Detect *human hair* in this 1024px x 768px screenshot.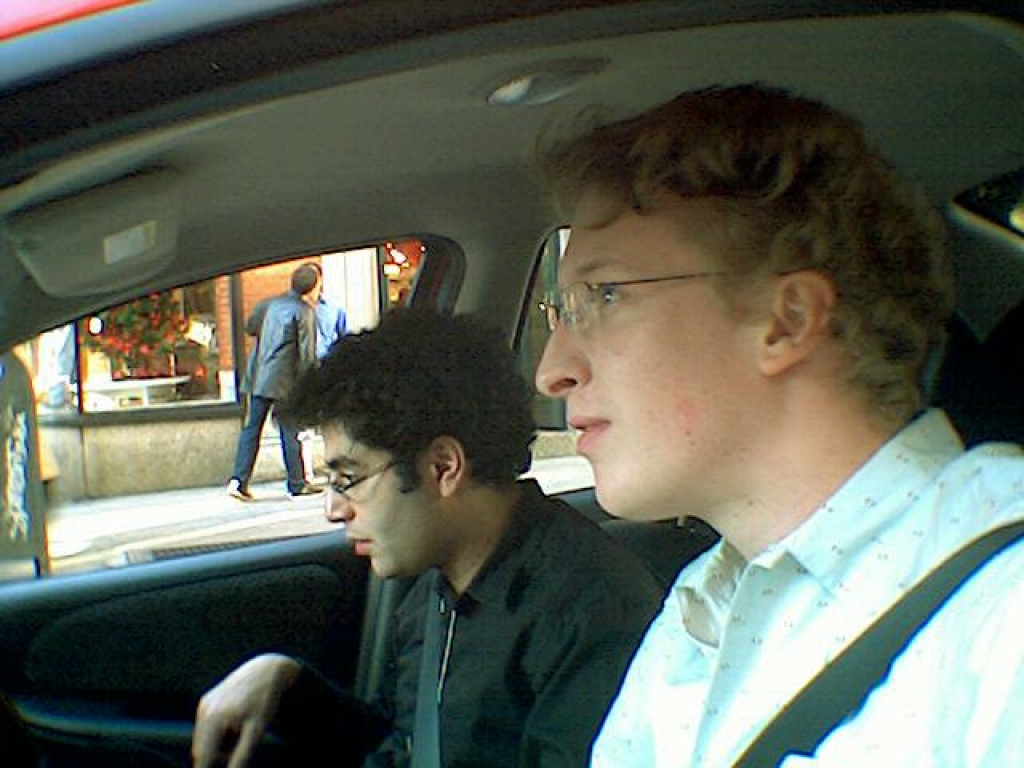
Detection: pyautogui.locateOnScreen(303, 297, 515, 562).
